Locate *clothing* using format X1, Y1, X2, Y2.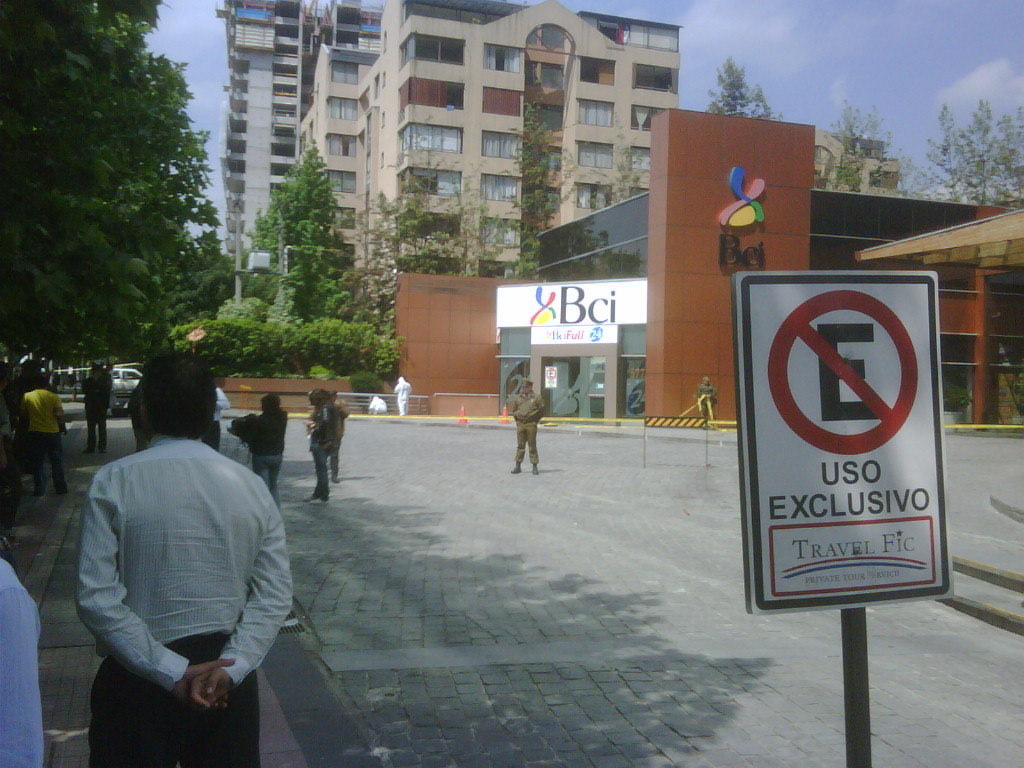
76, 437, 297, 767.
